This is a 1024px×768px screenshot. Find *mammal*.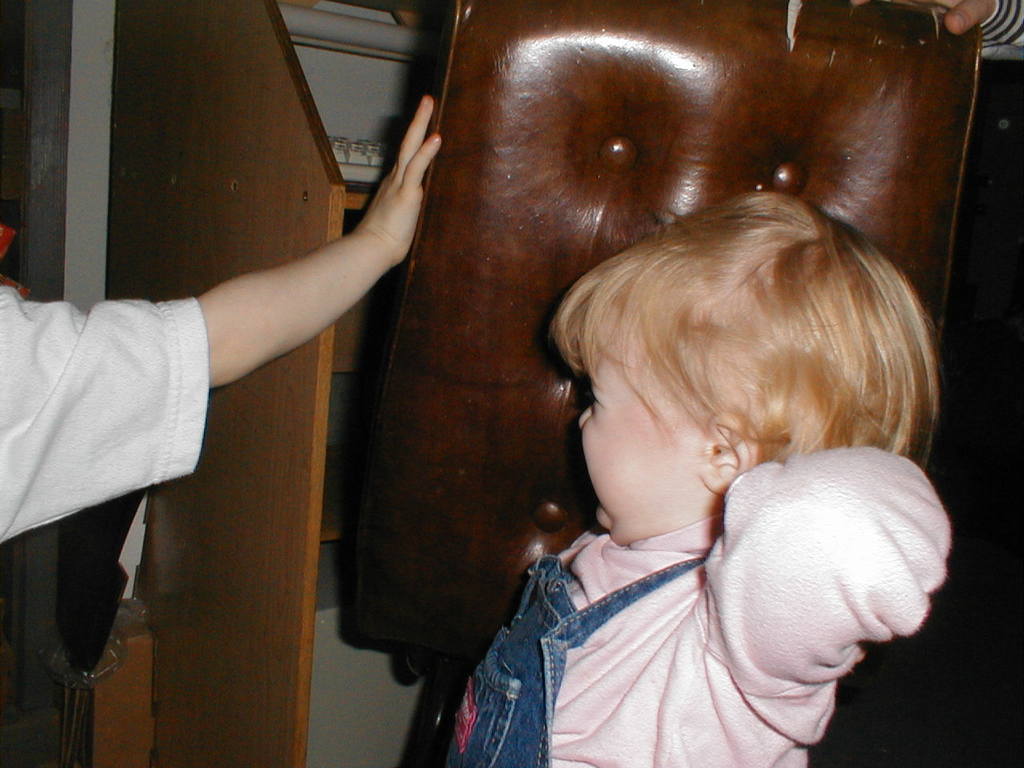
Bounding box: <region>451, 163, 964, 746</region>.
